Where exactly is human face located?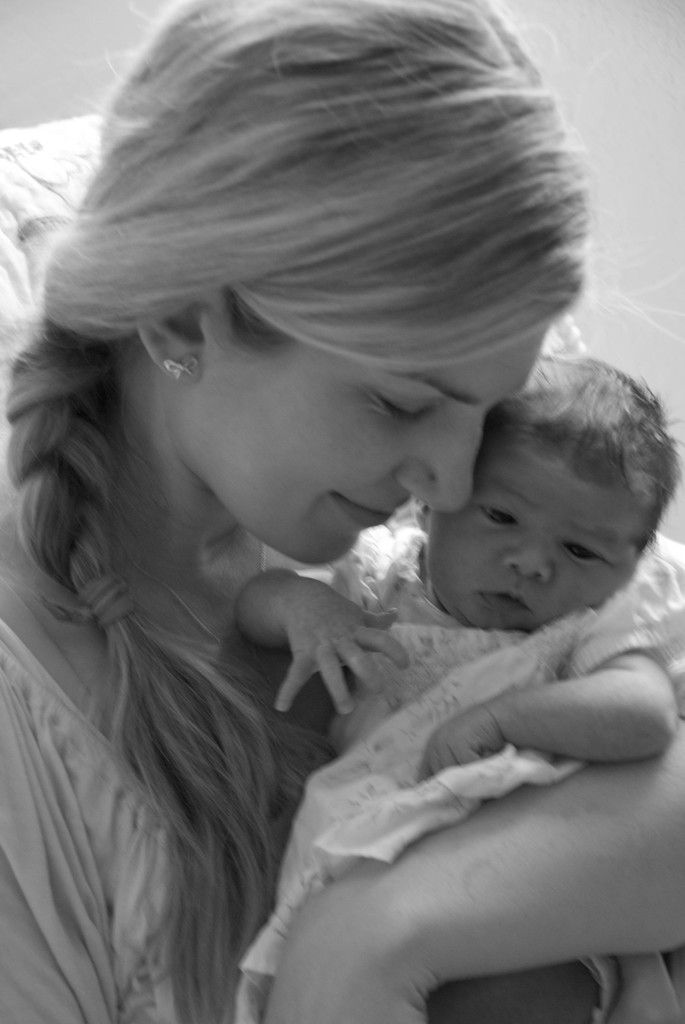
Its bounding box is <box>429,457,639,639</box>.
